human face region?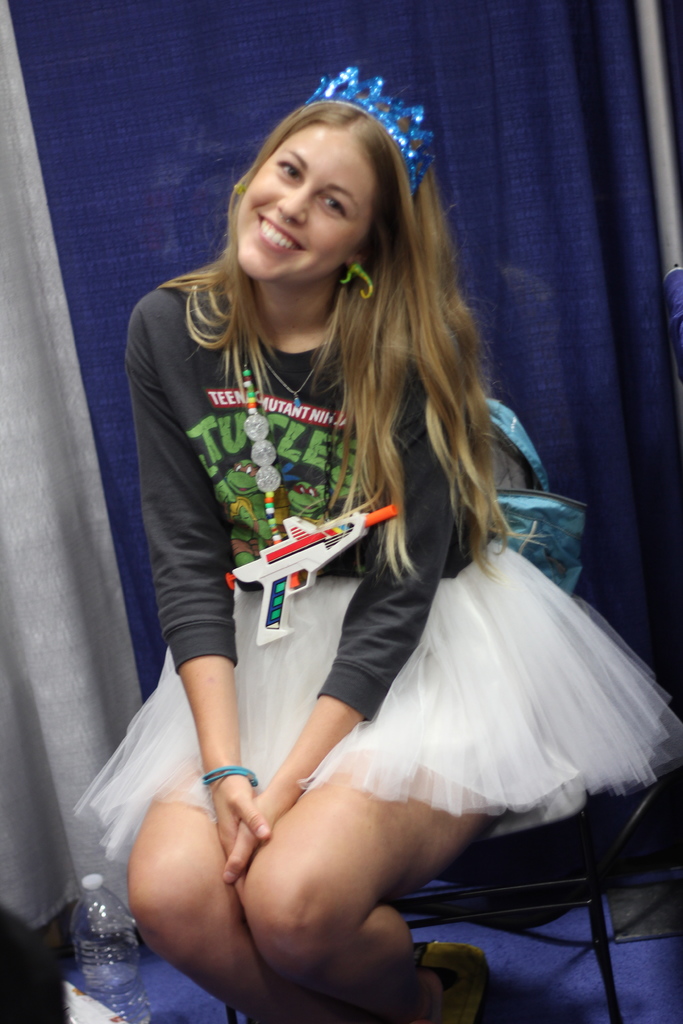
[x1=238, y1=121, x2=376, y2=282]
